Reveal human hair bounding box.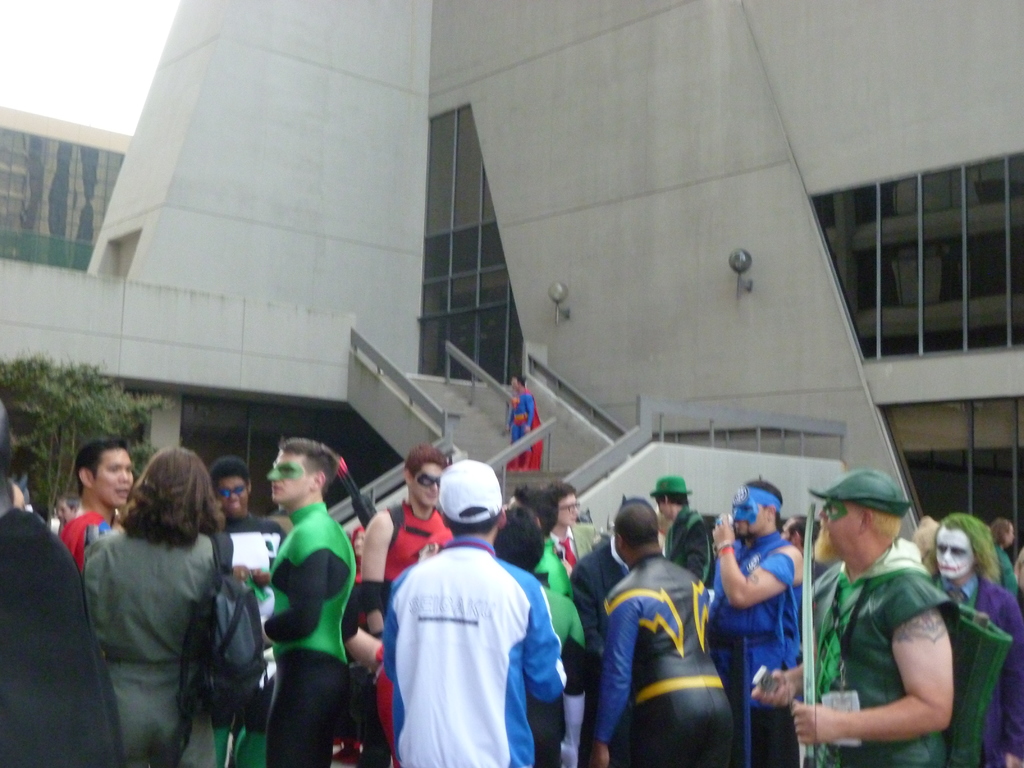
Revealed: 205,455,250,495.
